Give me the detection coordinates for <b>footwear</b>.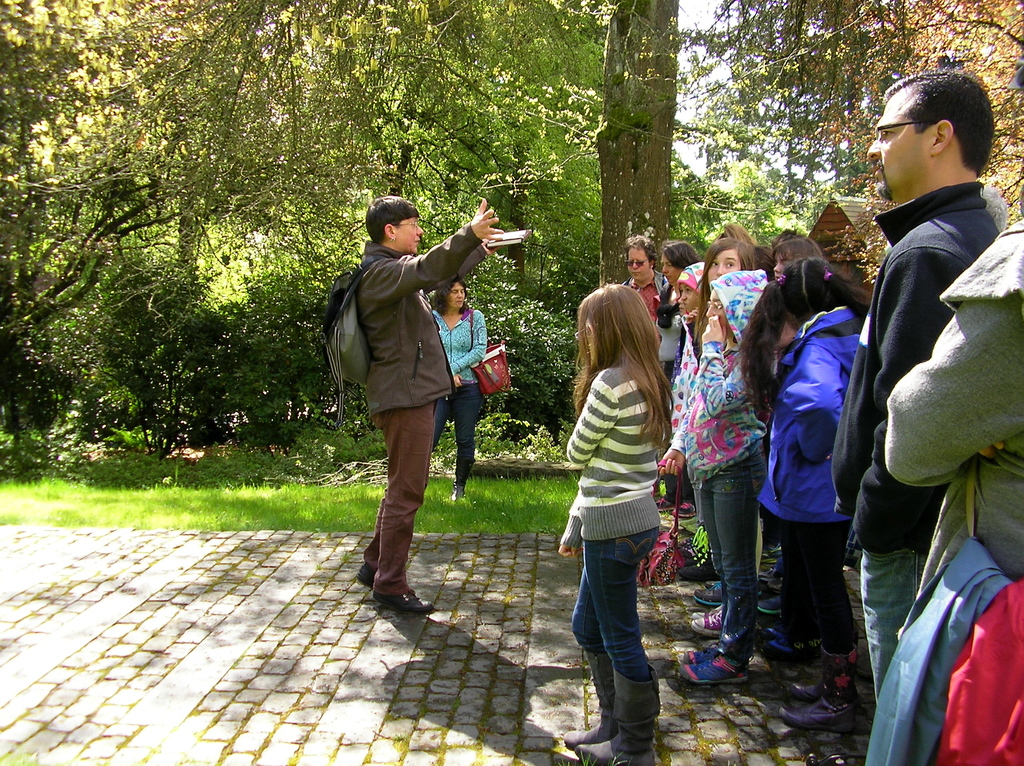
pyautogui.locateOnScreen(682, 536, 709, 557).
